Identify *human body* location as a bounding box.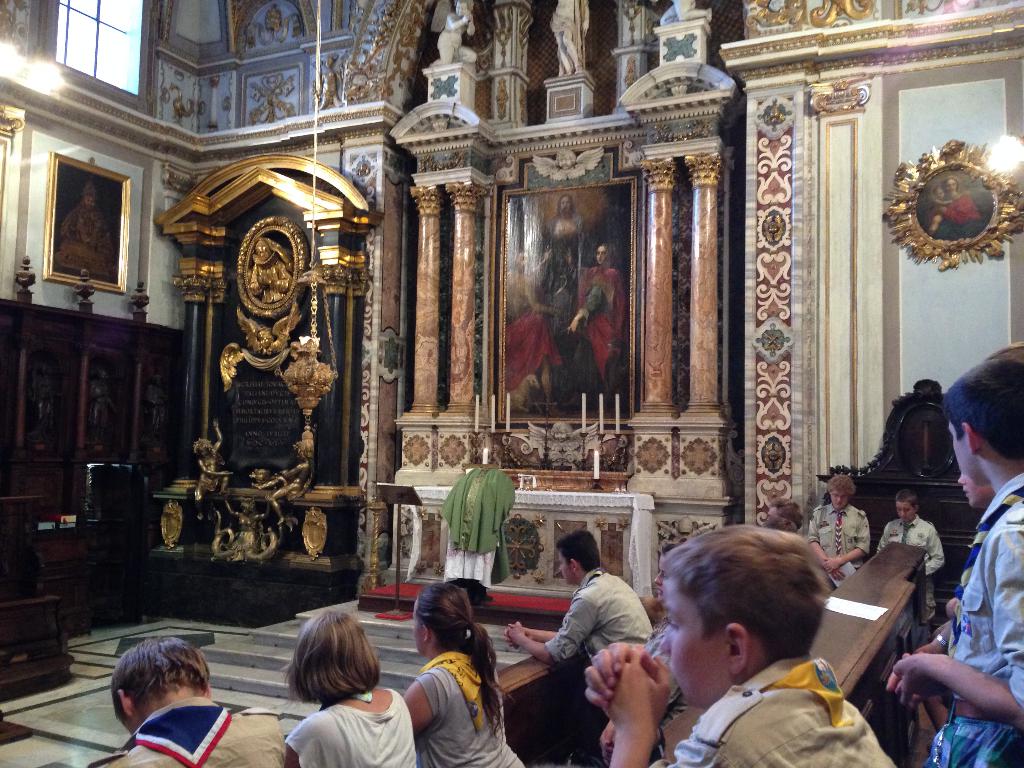
(x1=104, y1=696, x2=292, y2=767).
